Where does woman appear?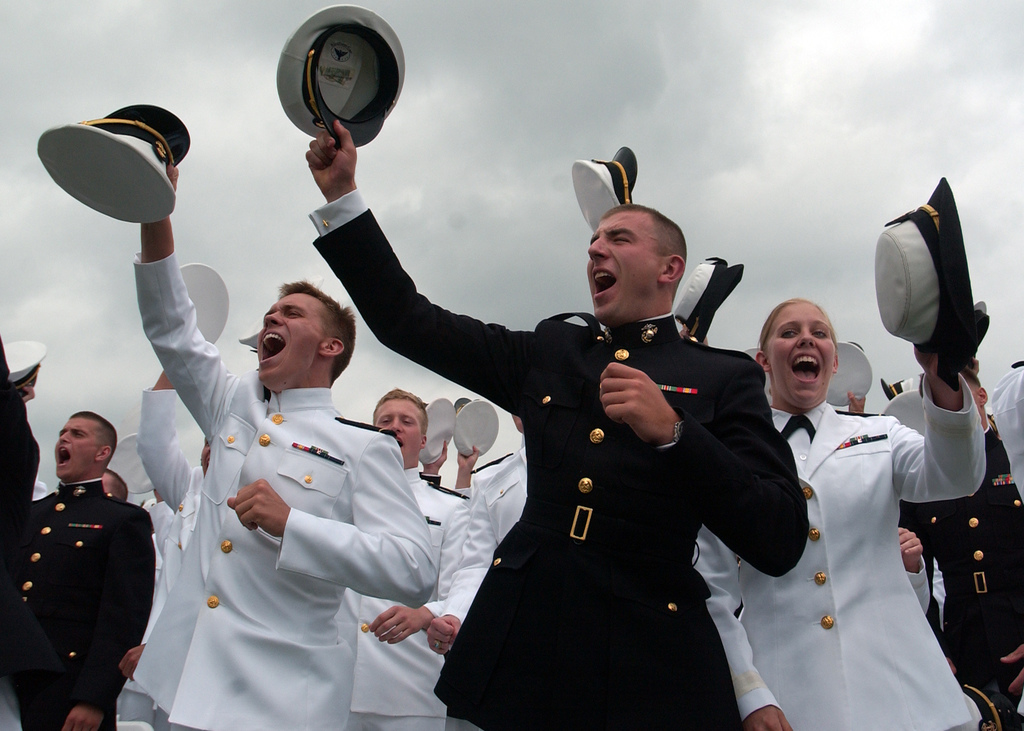
Appears at [740, 303, 975, 723].
